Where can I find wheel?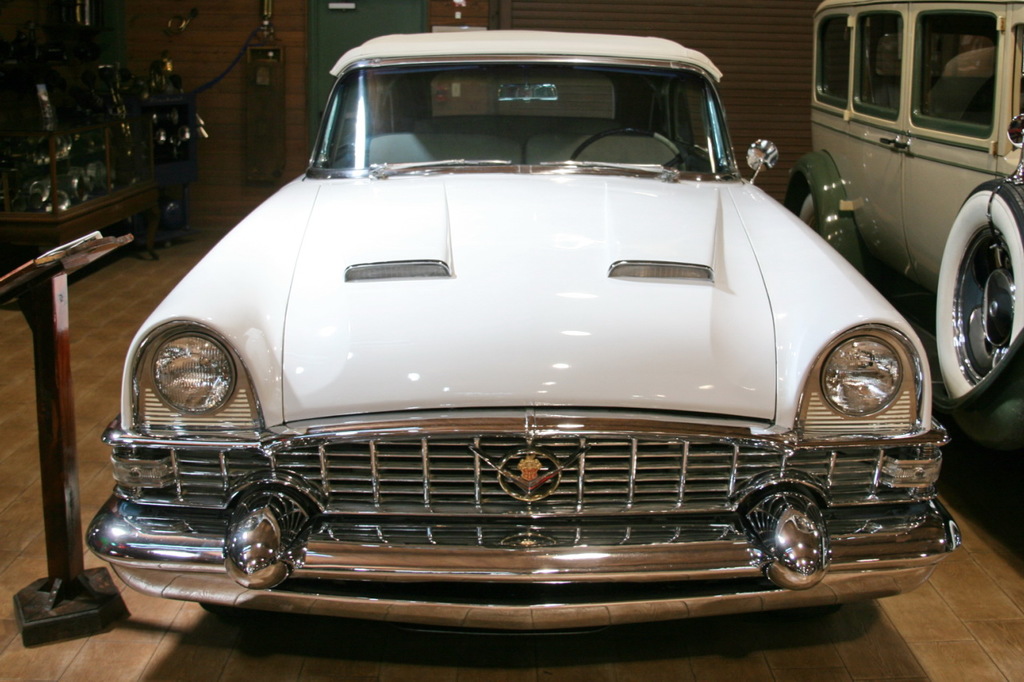
You can find it at x1=934, y1=185, x2=1022, y2=409.
